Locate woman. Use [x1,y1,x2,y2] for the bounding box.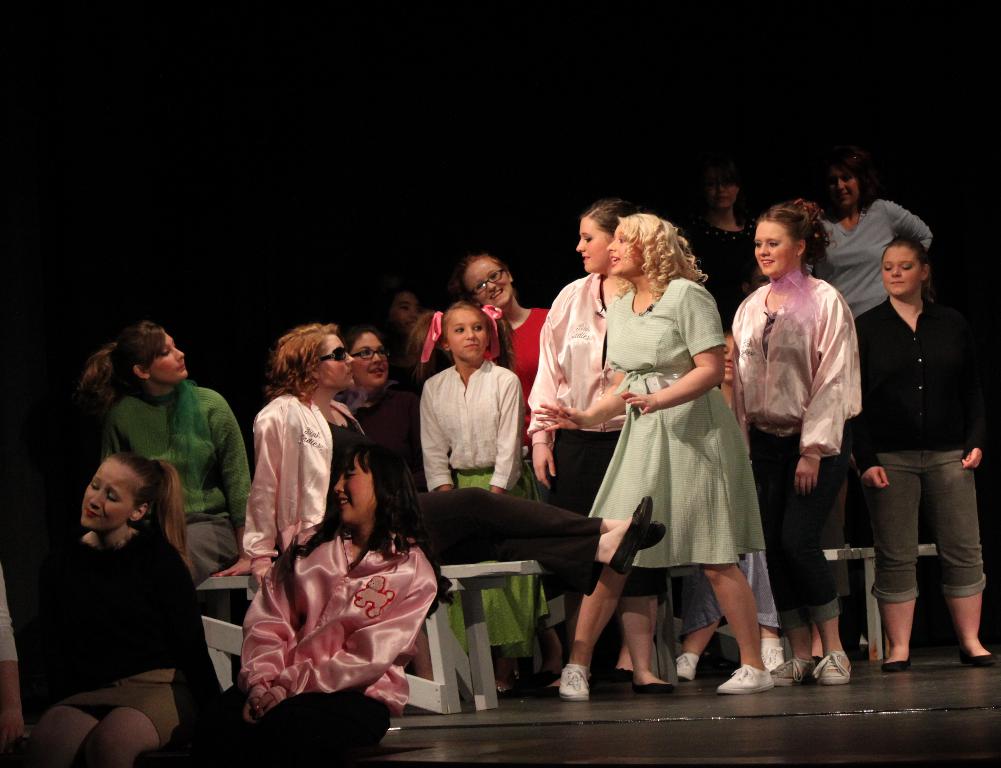
[159,438,440,767].
